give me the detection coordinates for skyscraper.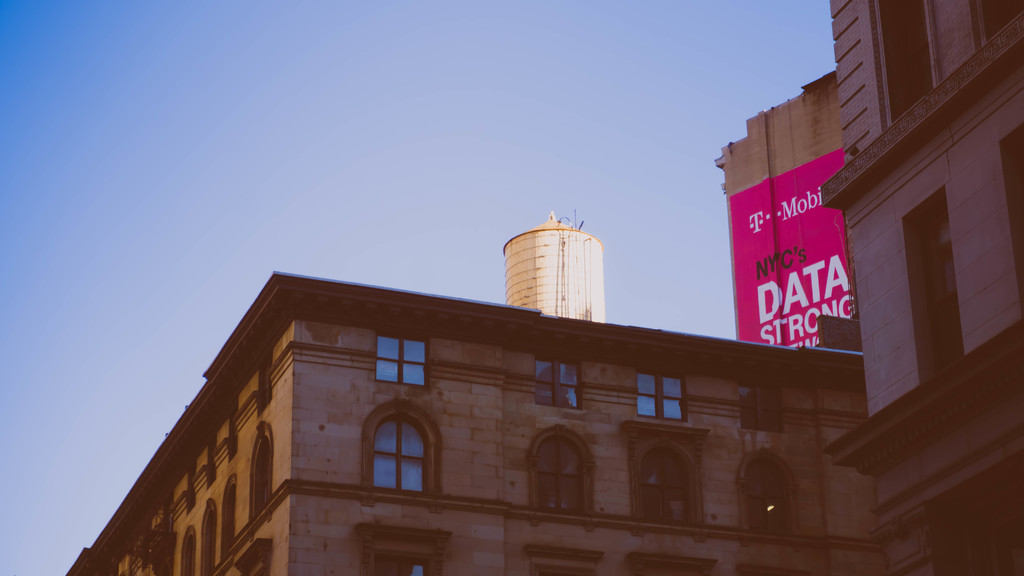
[left=61, top=266, right=863, bottom=575].
